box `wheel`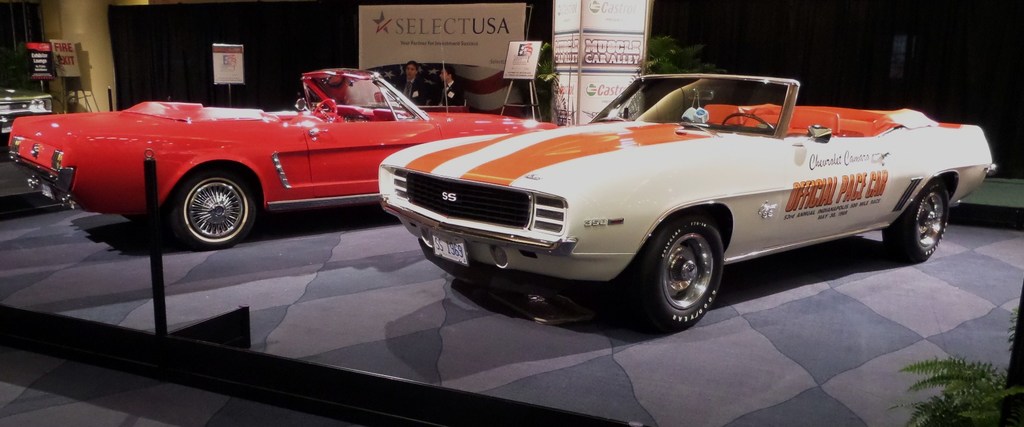
x1=882 y1=174 x2=961 y2=261
